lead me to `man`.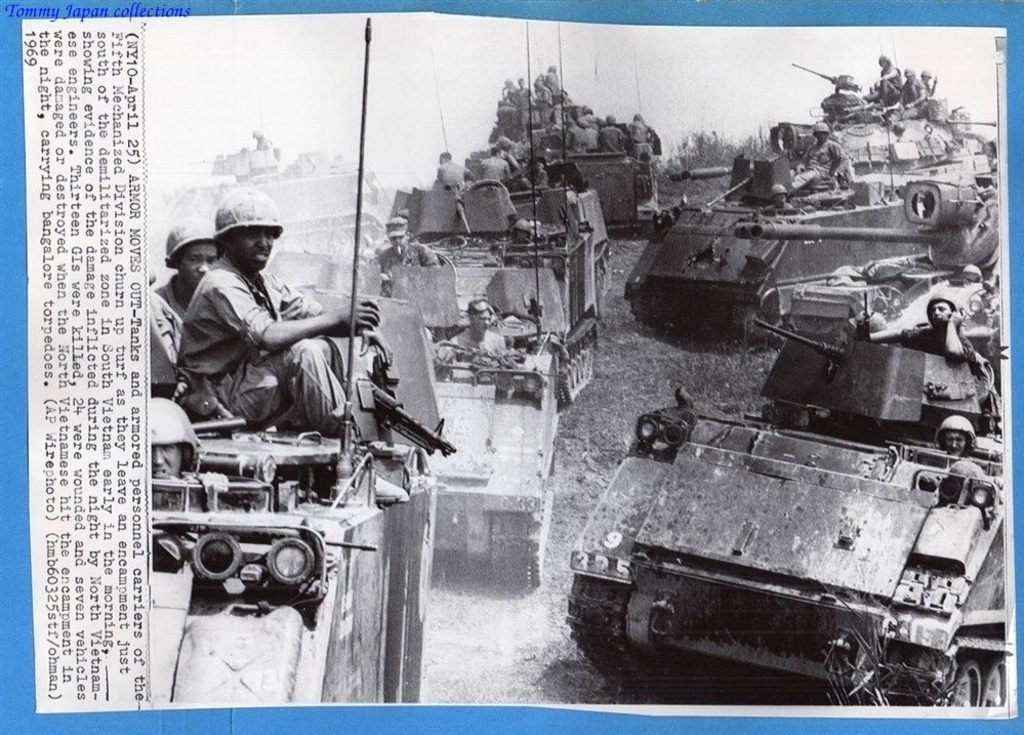
Lead to 515,73,532,111.
